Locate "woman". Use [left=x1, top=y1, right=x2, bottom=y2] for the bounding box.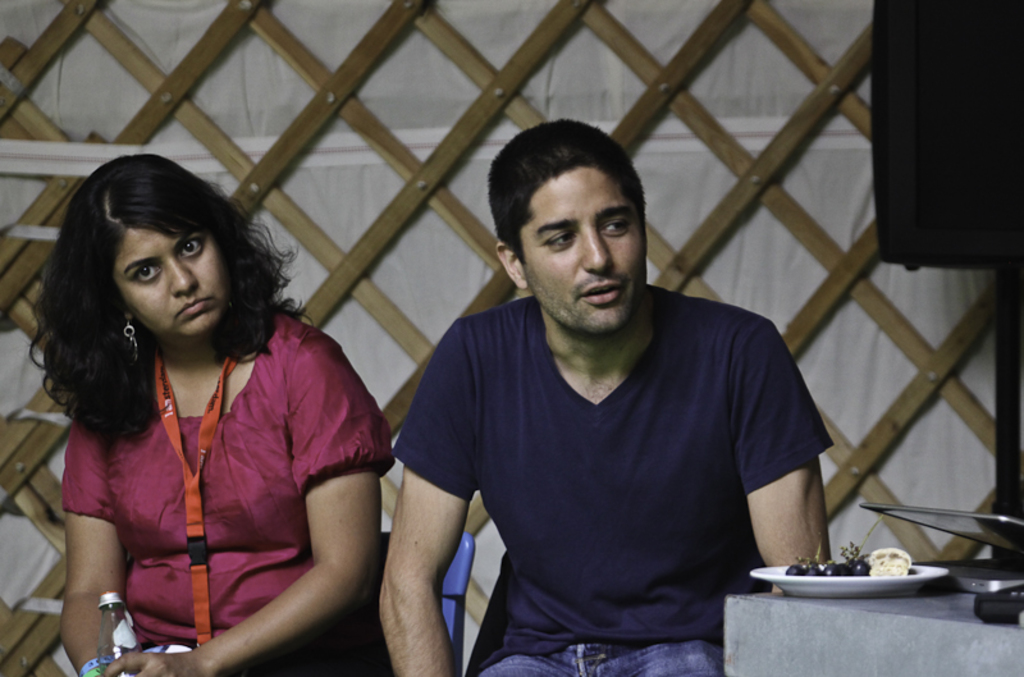
[left=20, top=141, right=393, bottom=676].
